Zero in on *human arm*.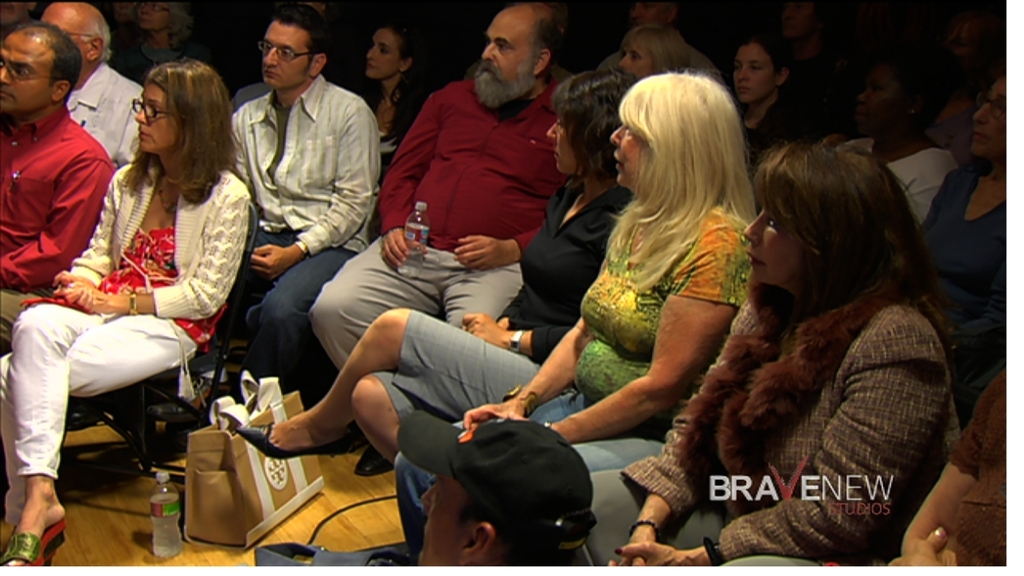
Zeroed in: locate(52, 164, 122, 305).
